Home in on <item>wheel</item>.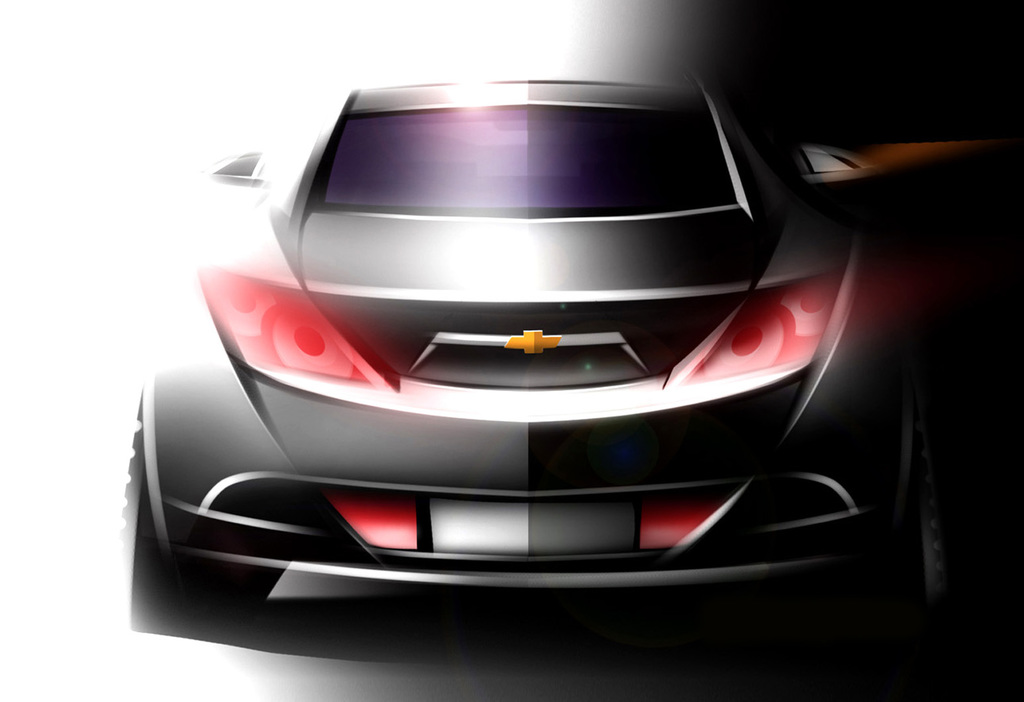
Homed in at (x1=120, y1=415, x2=281, y2=629).
